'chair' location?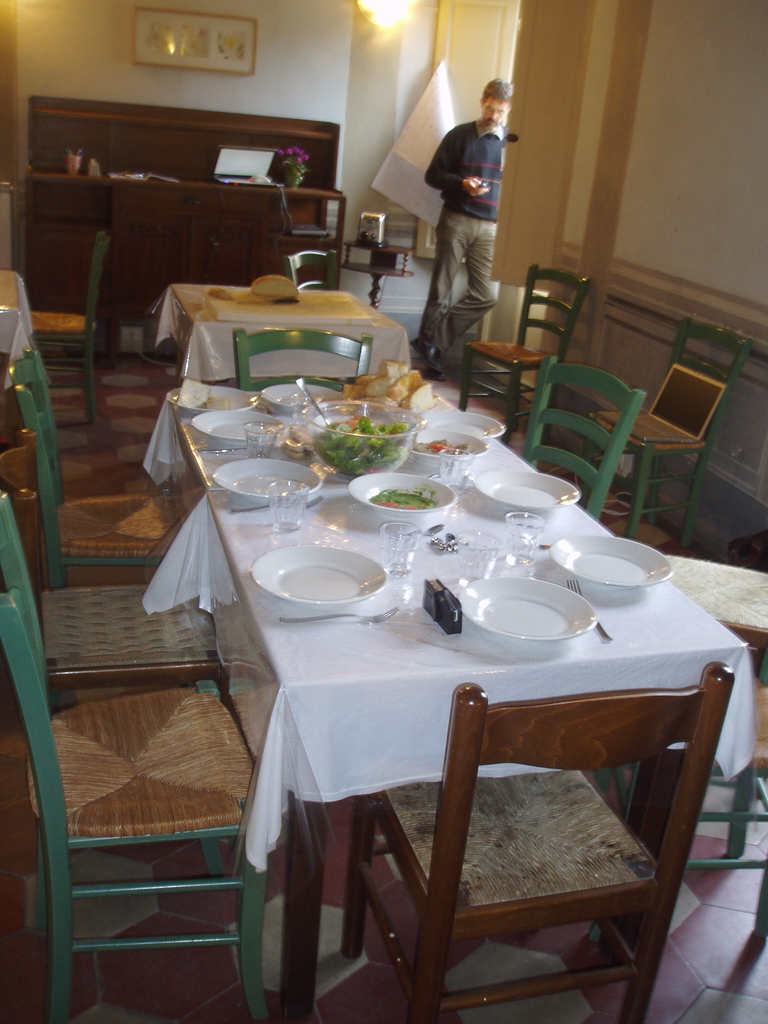
(651, 547, 767, 700)
